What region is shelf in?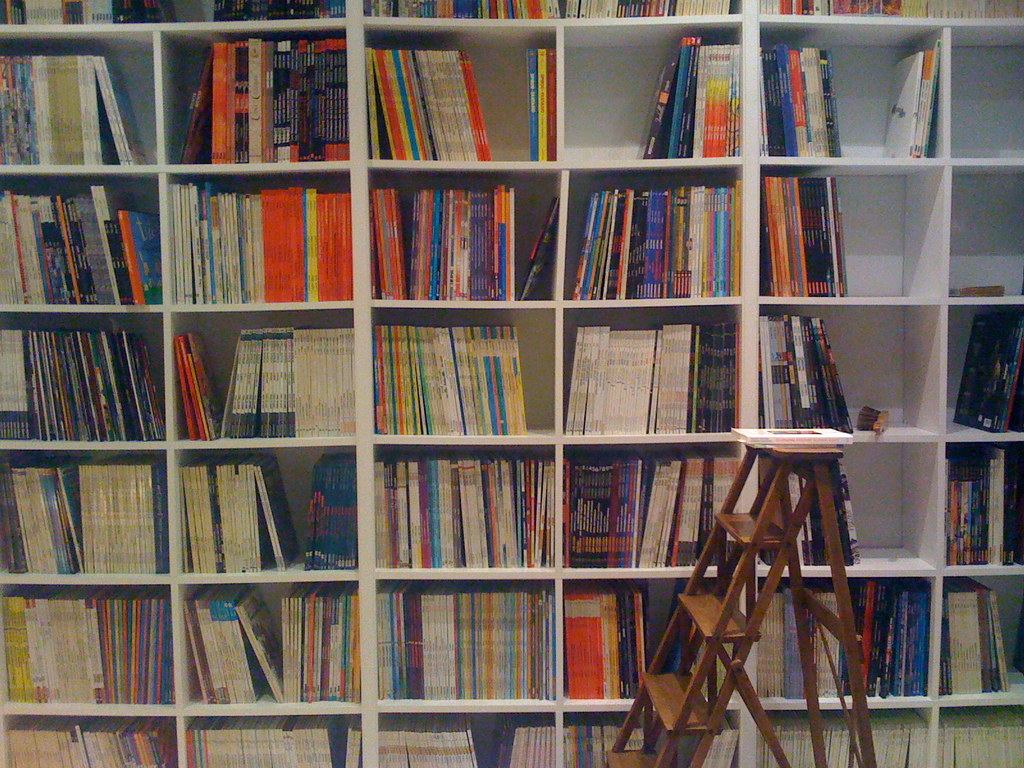
bbox=(941, 17, 1023, 182).
